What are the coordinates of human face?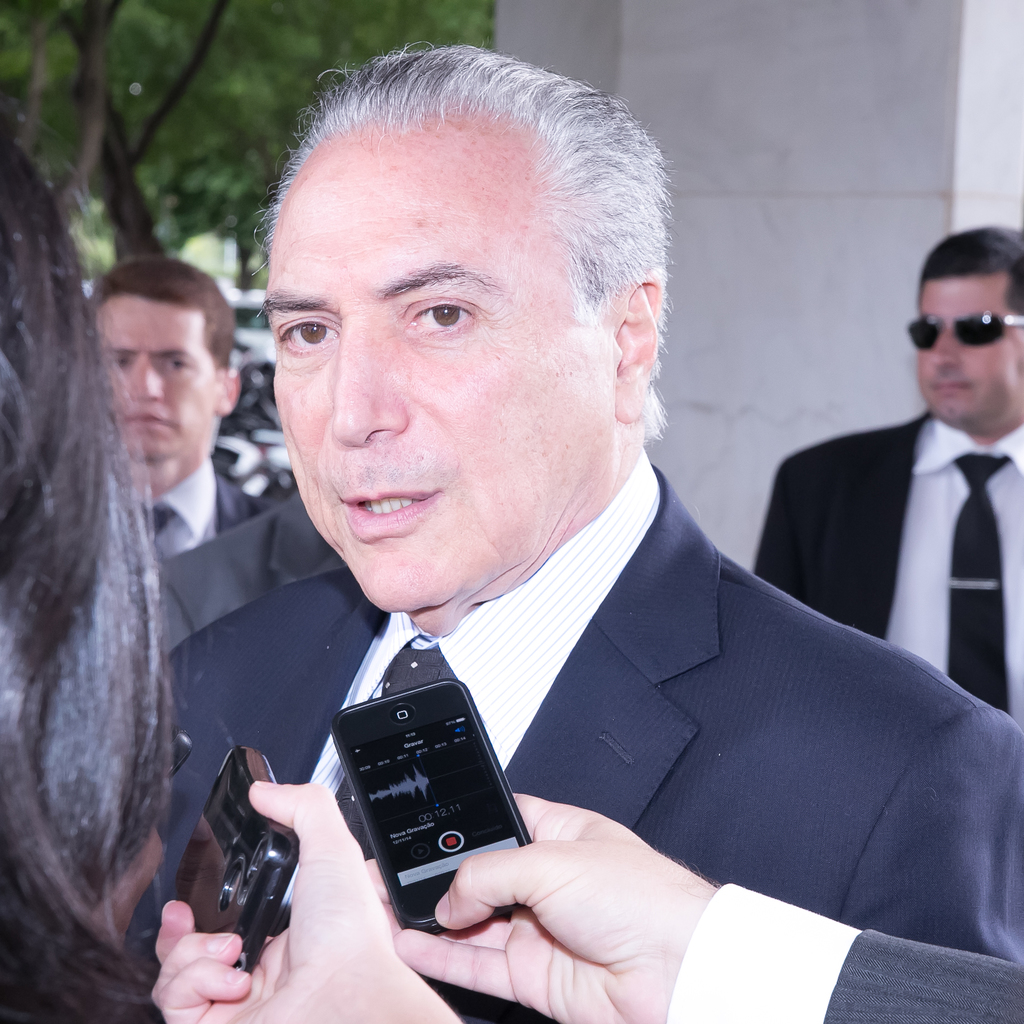
Rect(914, 275, 1019, 420).
